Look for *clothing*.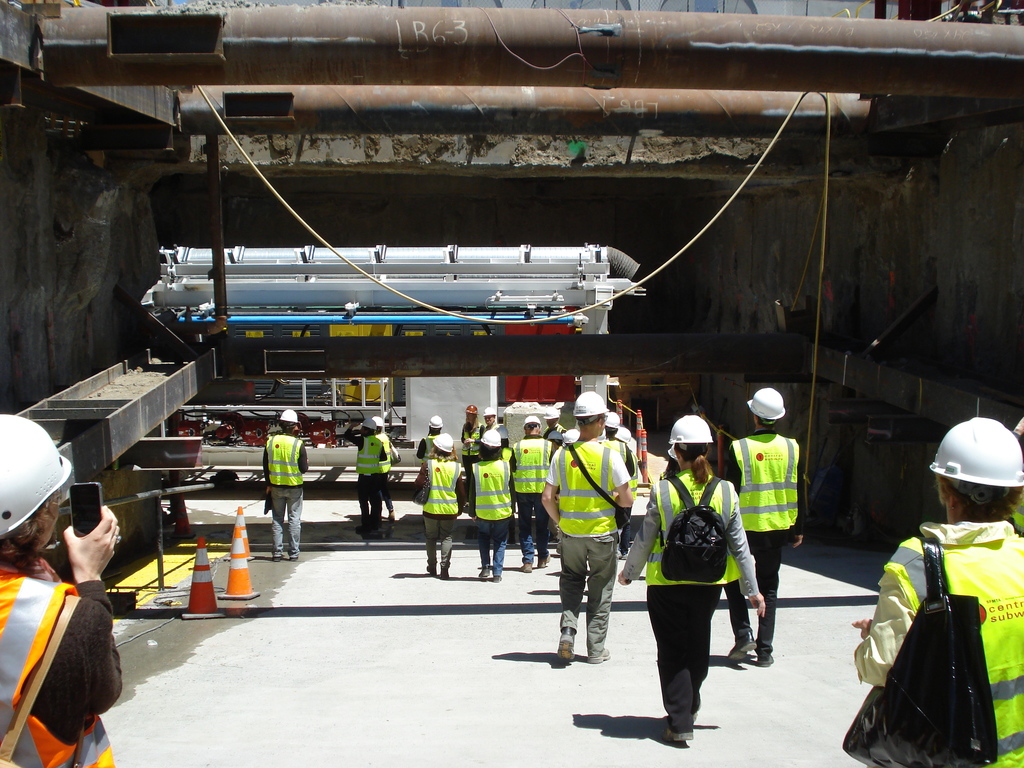
Found: 0 548 126 767.
